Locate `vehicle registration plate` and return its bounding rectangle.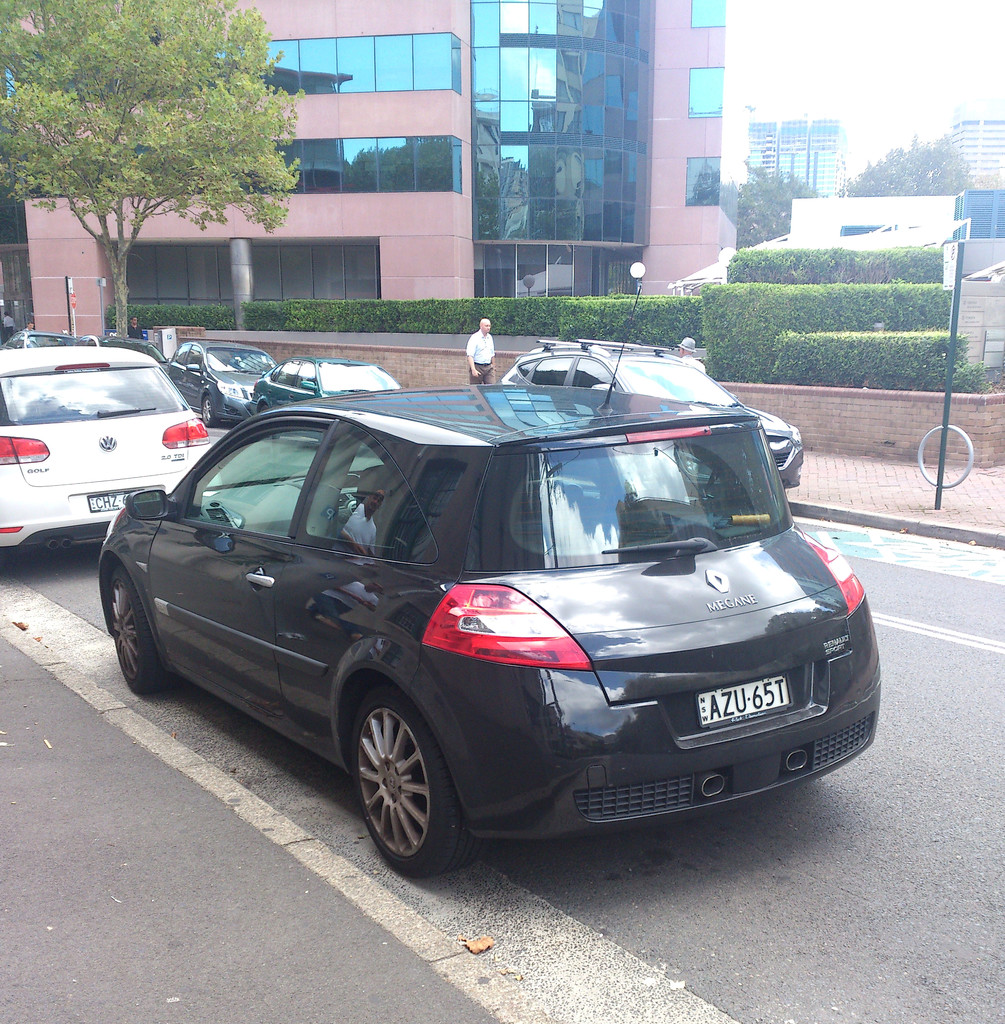
x1=698 y1=675 x2=785 y2=729.
